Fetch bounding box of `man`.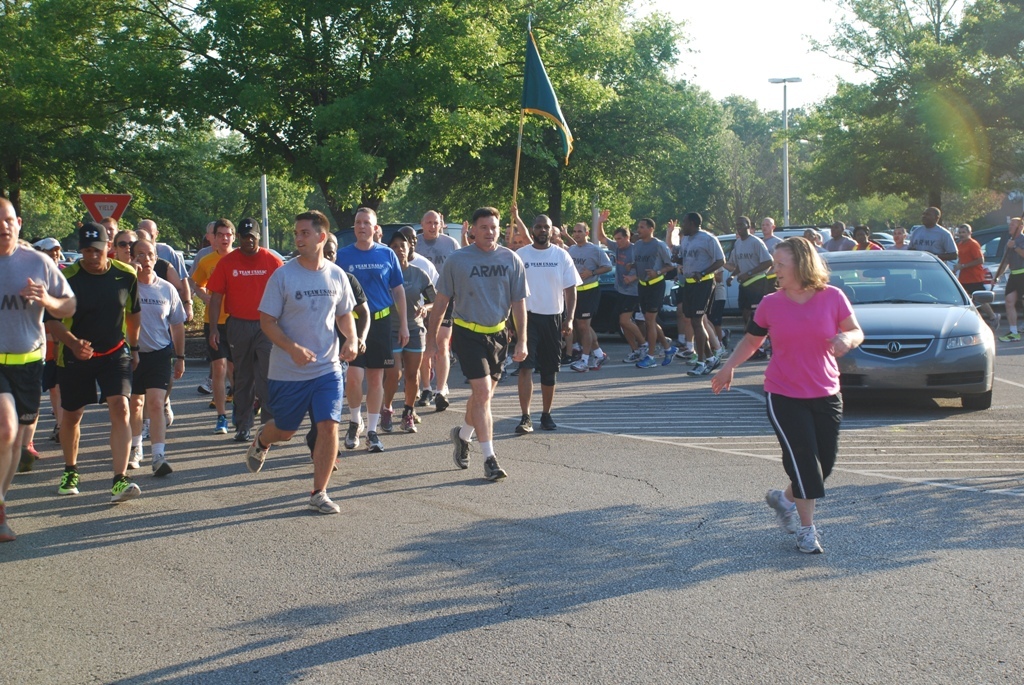
Bbox: 132:253:180:477.
